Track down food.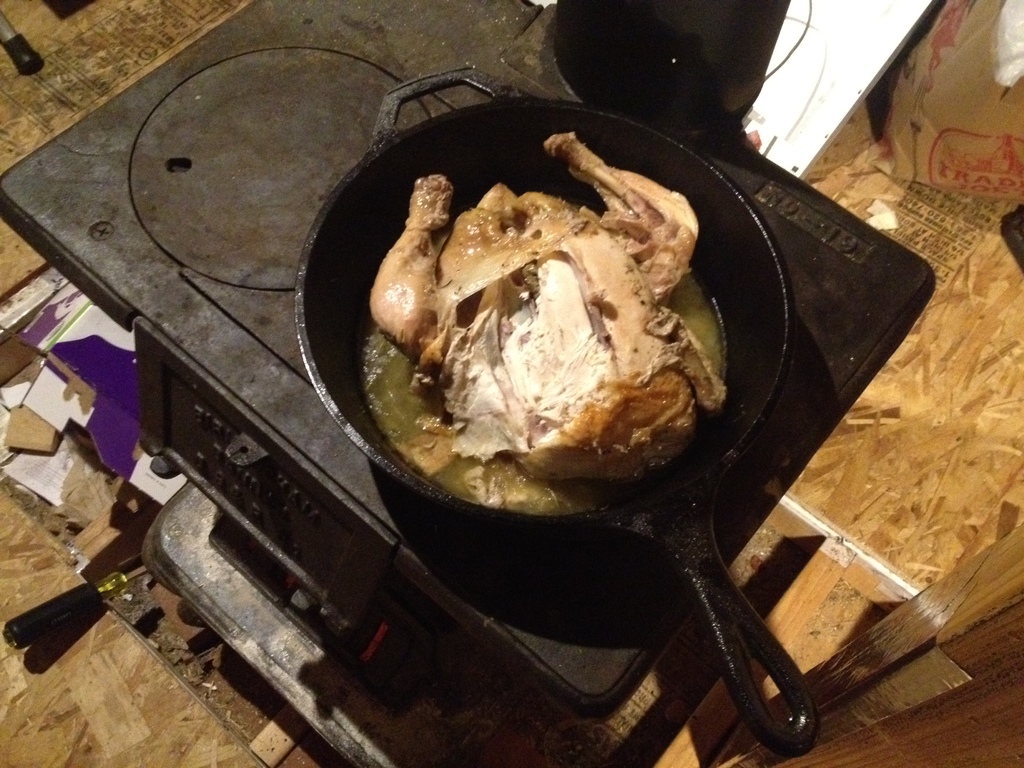
Tracked to <box>385,144,738,527</box>.
